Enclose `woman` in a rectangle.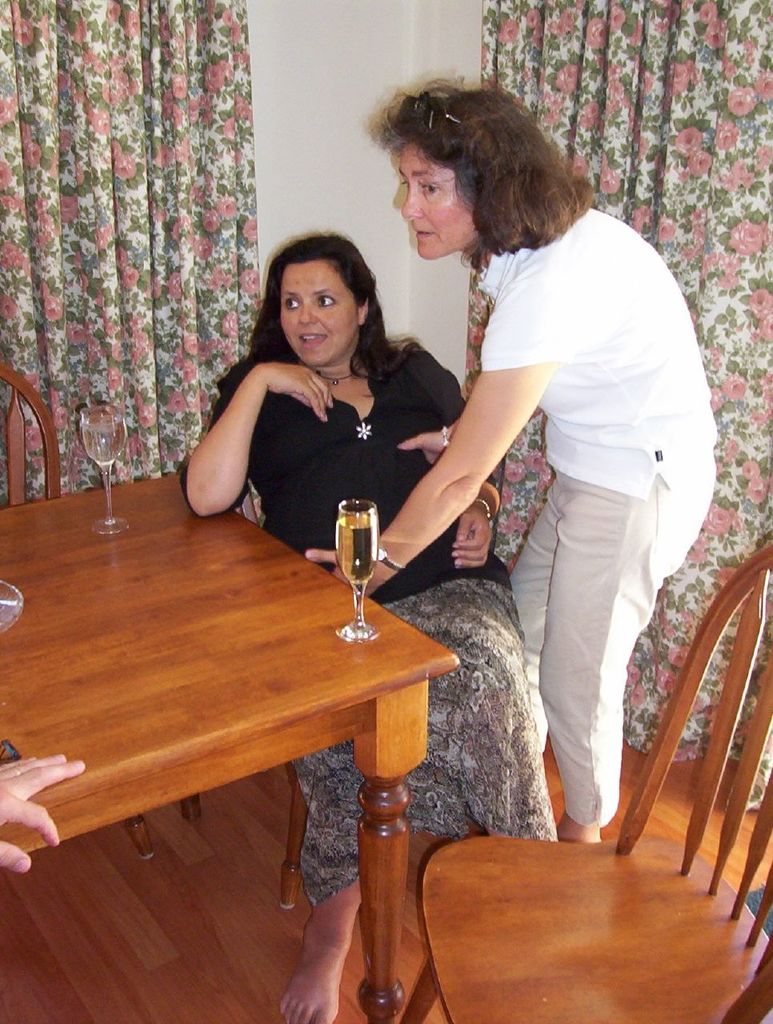
detection(294, 72, 728, 862).
